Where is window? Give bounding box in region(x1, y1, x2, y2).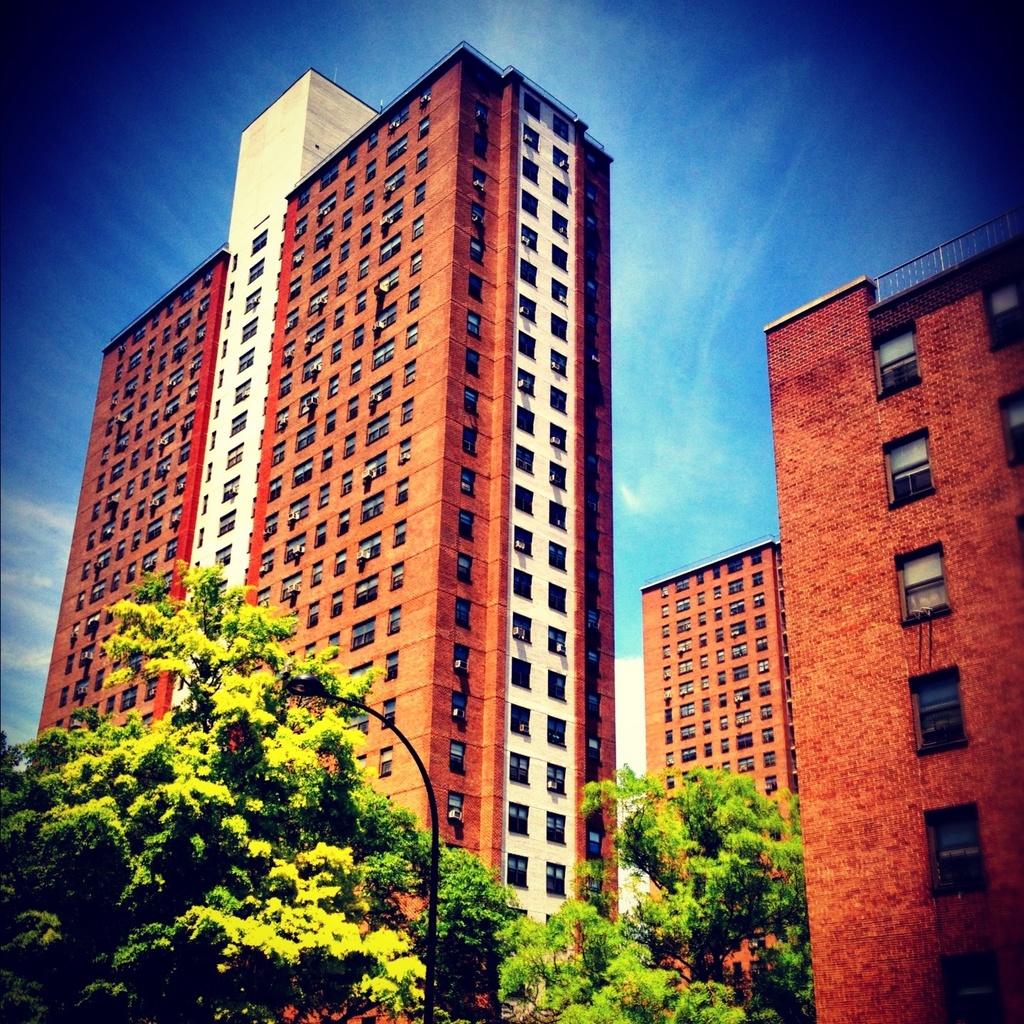
region(332, 548, 345, 579).
